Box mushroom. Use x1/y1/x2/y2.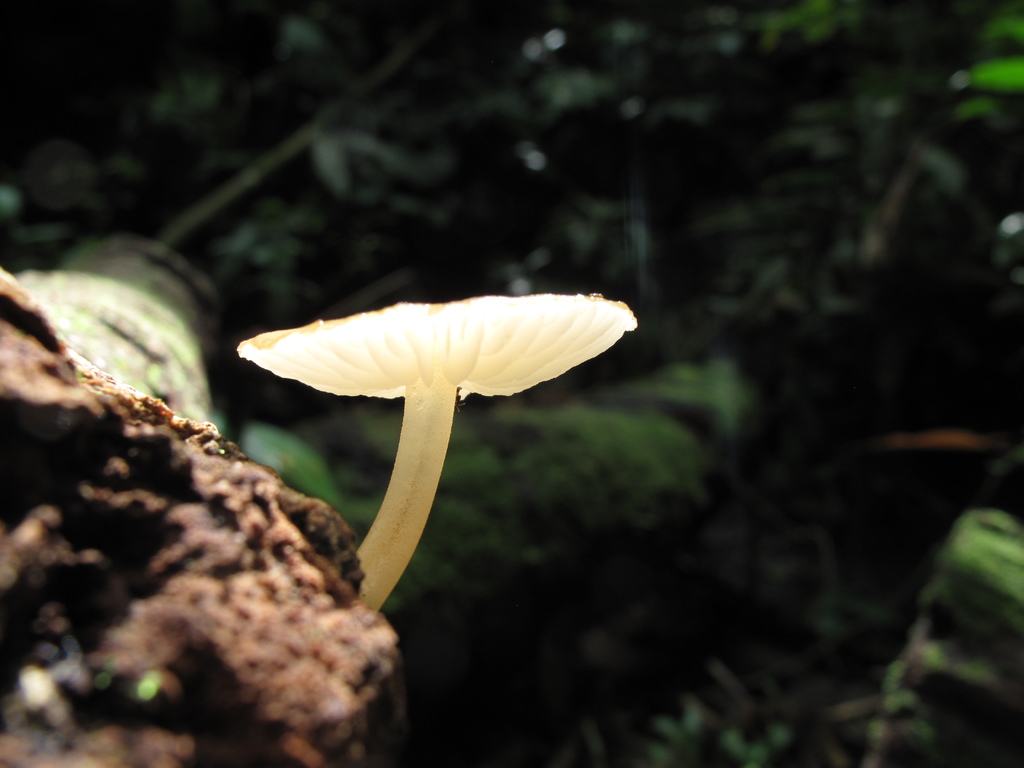
226/282/634/621.
